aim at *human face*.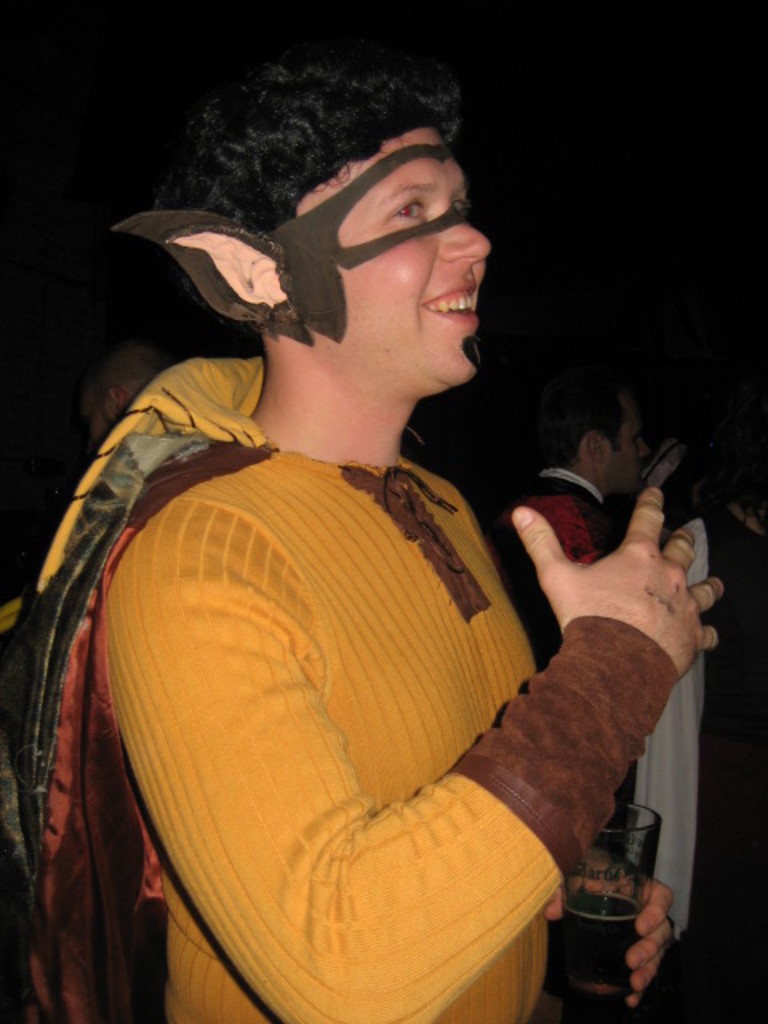
Aimed at [x1=598, y1=410, x2=650, y2=504].
